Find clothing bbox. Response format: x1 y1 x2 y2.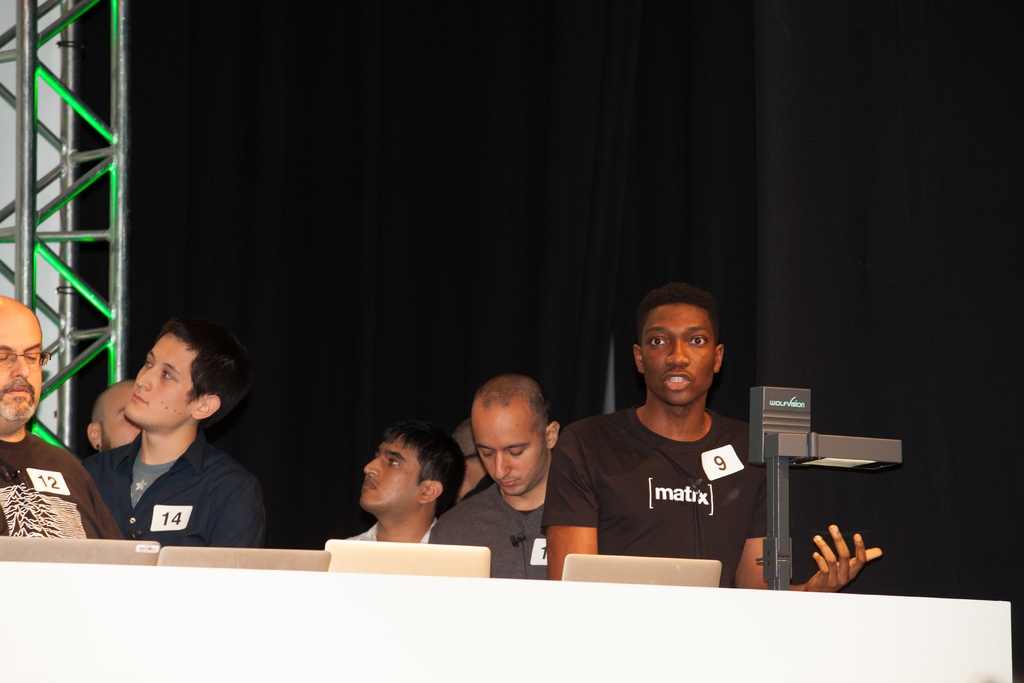
428 483 552 579.
